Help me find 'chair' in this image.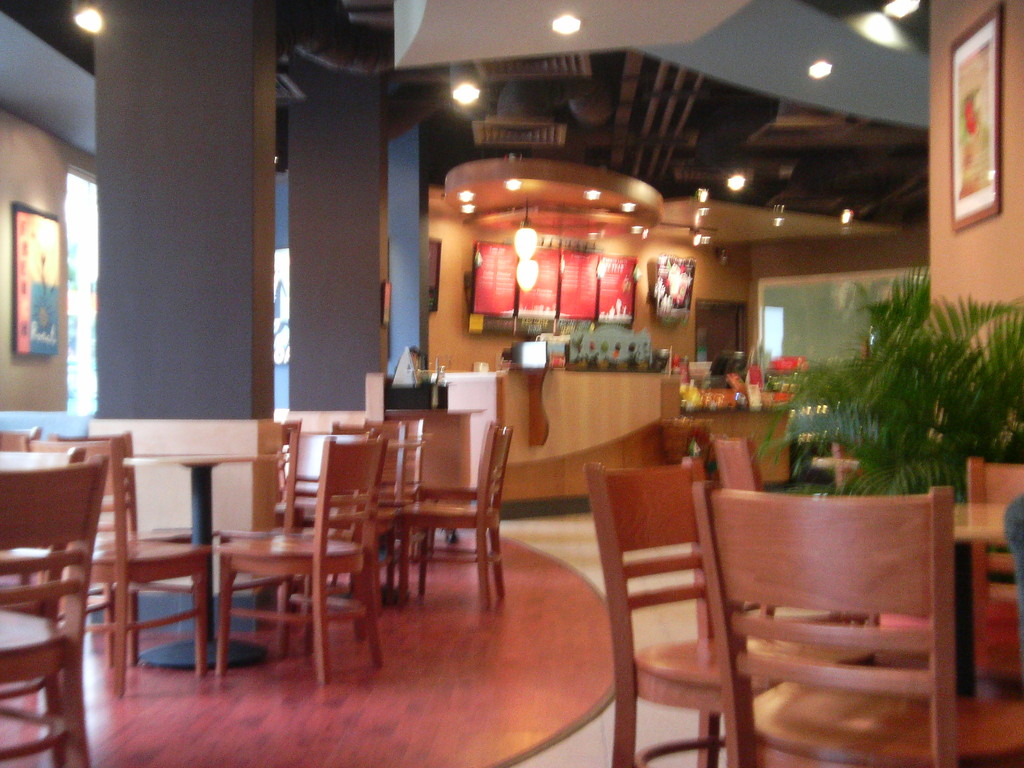
Found it: (left=392, top=418, right=516, bottom=605).
